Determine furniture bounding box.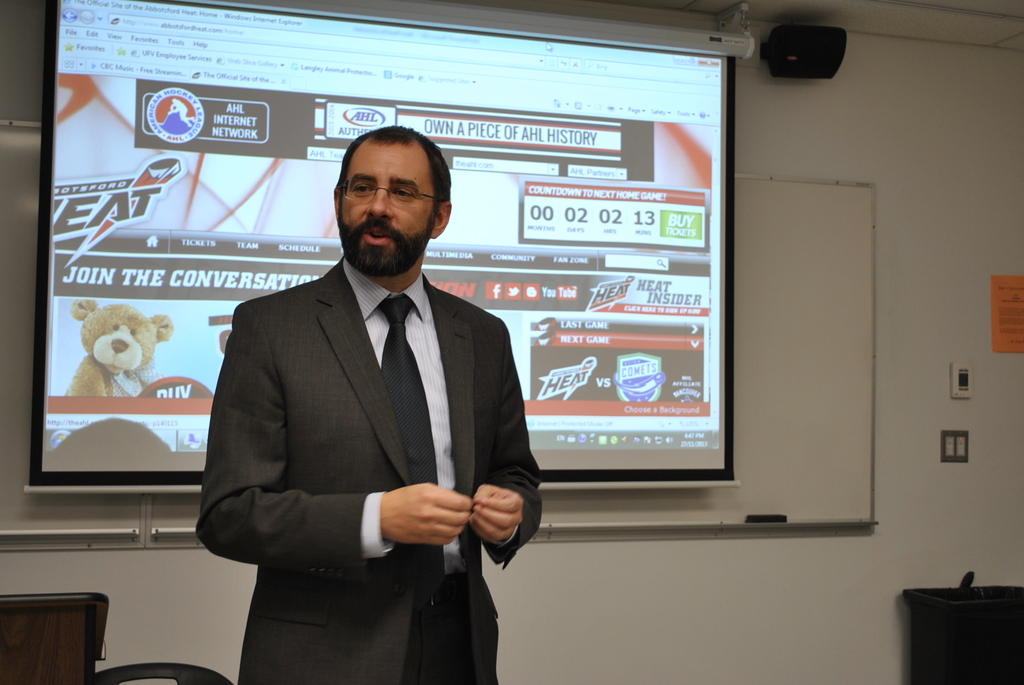
Determined: box(0, 592, 111, 684).
